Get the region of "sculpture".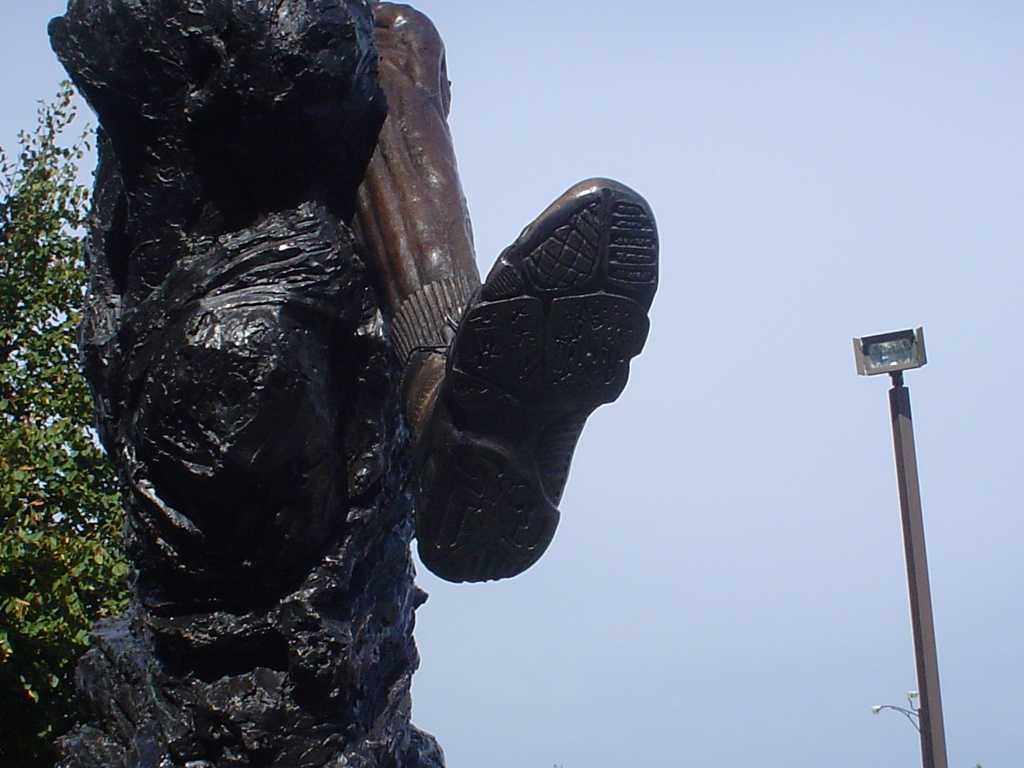
(46,30,694,732).
